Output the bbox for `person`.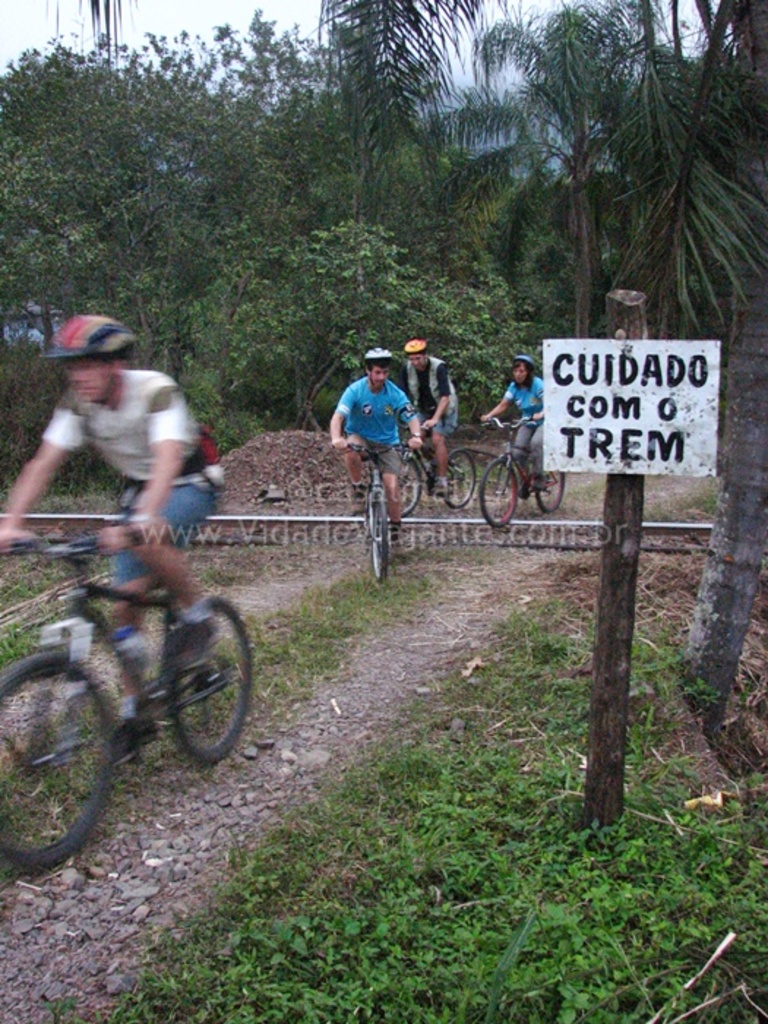
rect(0, 310, 230, 746).
